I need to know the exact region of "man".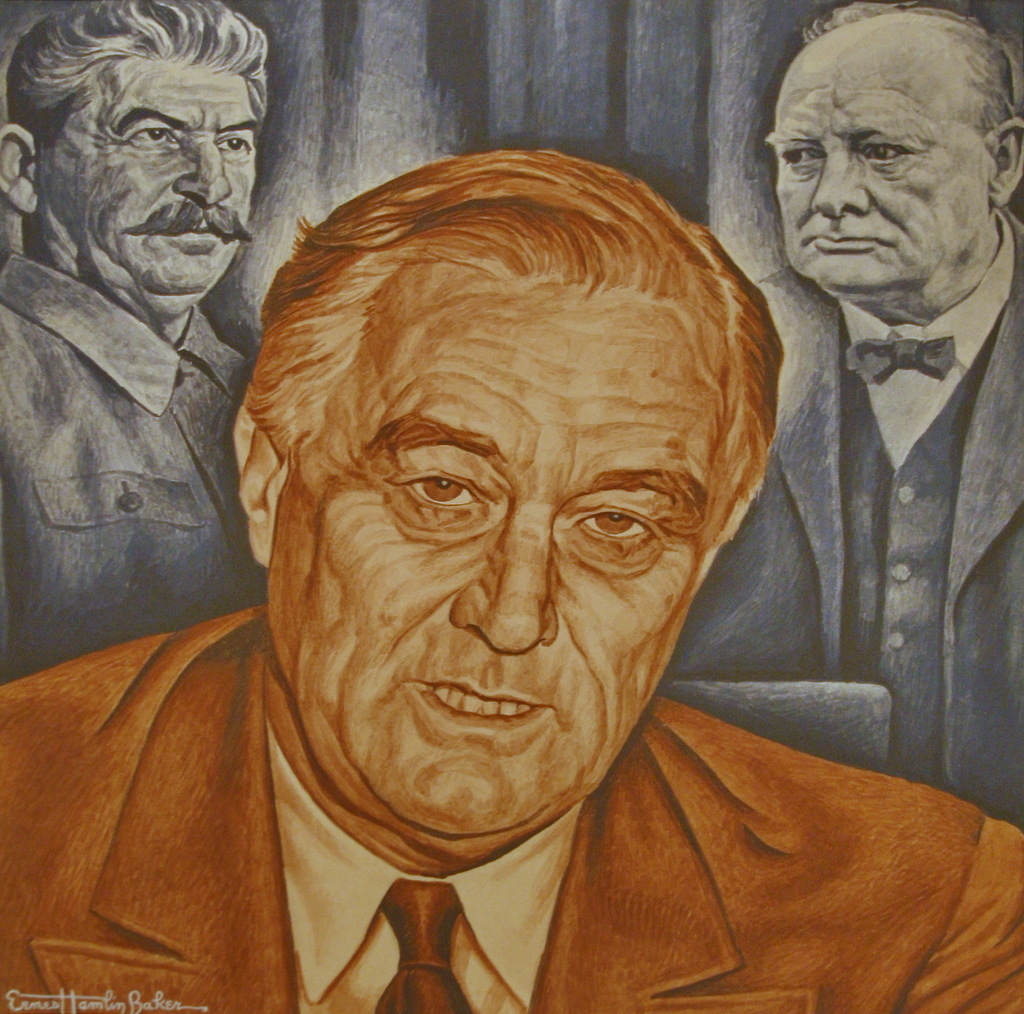
Region: {"x1": 49, "y1": 115, "x2": 993, "y2": 997}.
